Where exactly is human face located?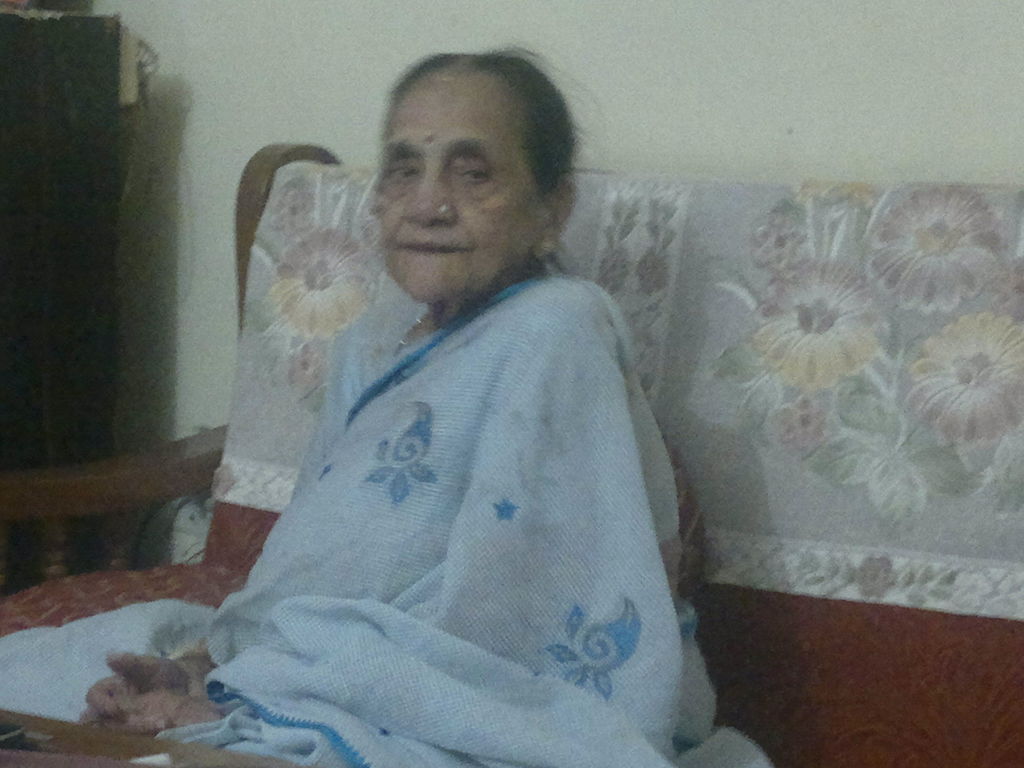
Its bounding box is region(363, 60, 537, 307).
